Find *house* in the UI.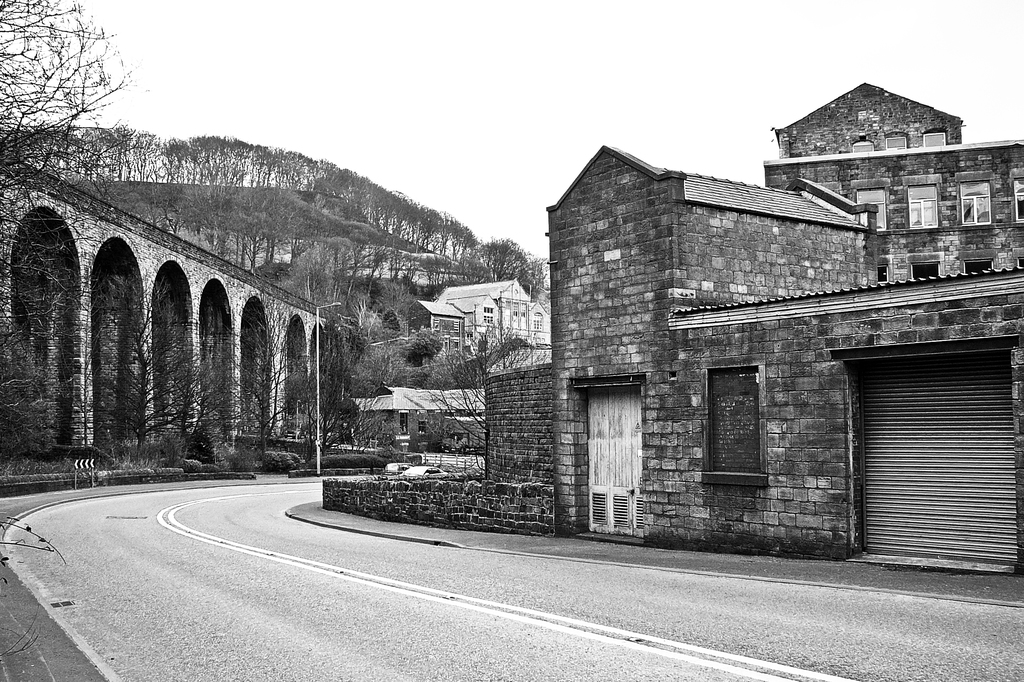
UI element at box(479, 142, 1023, 571).
